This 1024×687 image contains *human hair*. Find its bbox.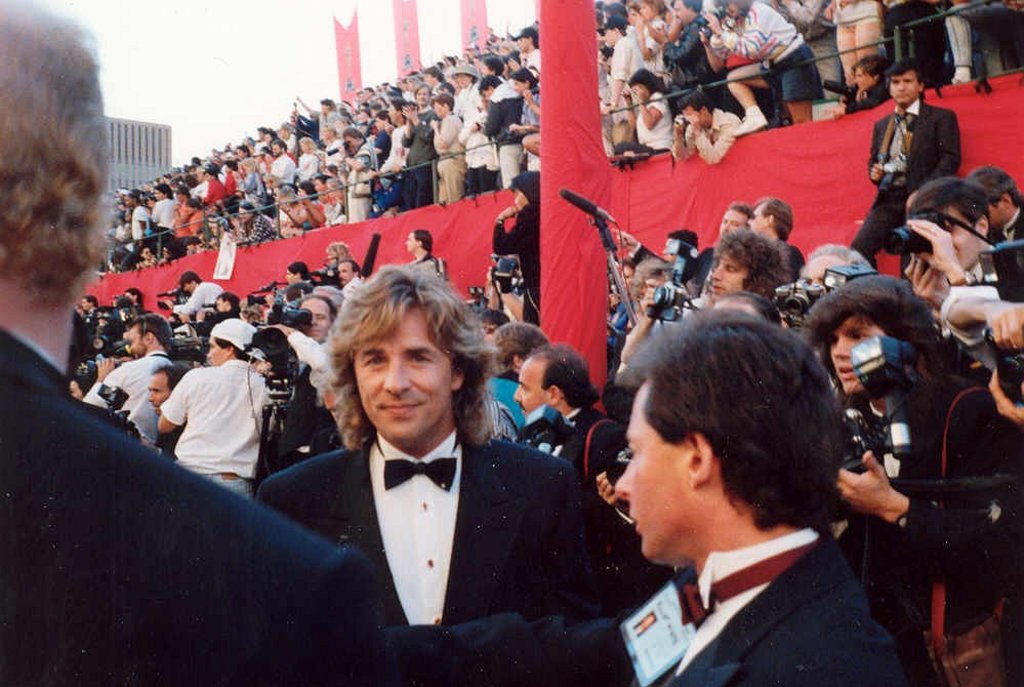
bbox(623, 66, 660, 87).
